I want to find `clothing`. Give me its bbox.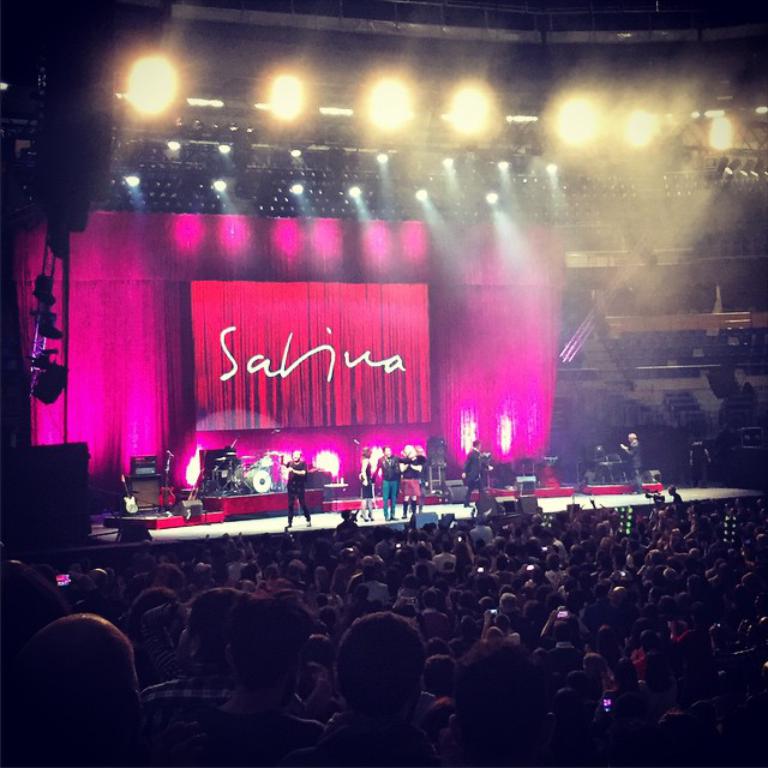
{"left": 623, "top": 437, "right": 643, "bottom": 484}.
